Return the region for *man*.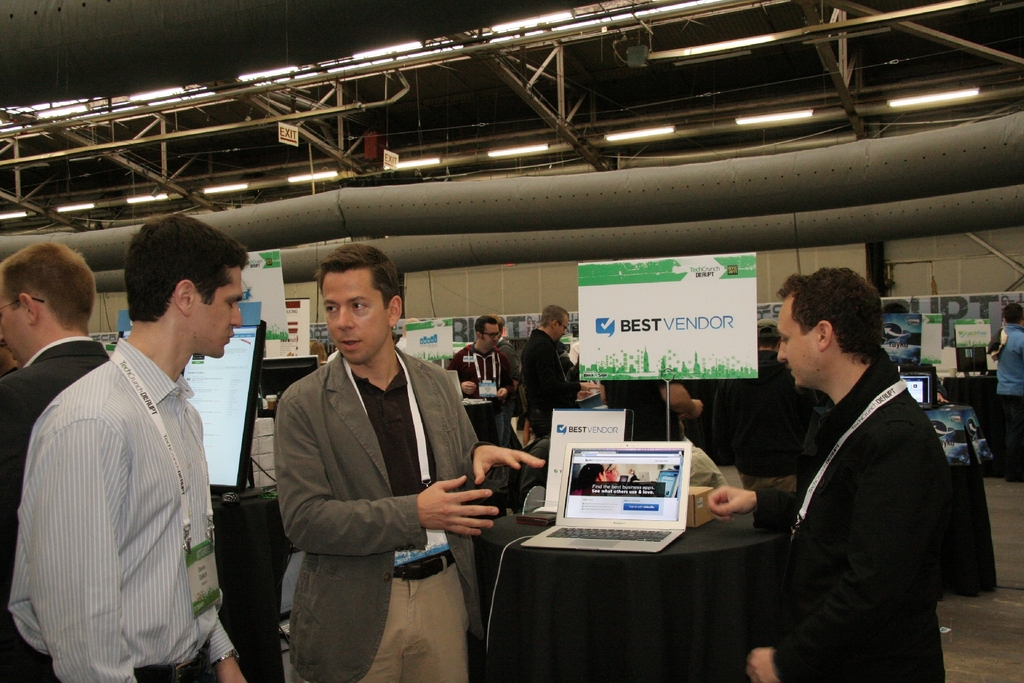
{"x1": 521, "y1": 305, "x2": 580, "y2": 436}.
